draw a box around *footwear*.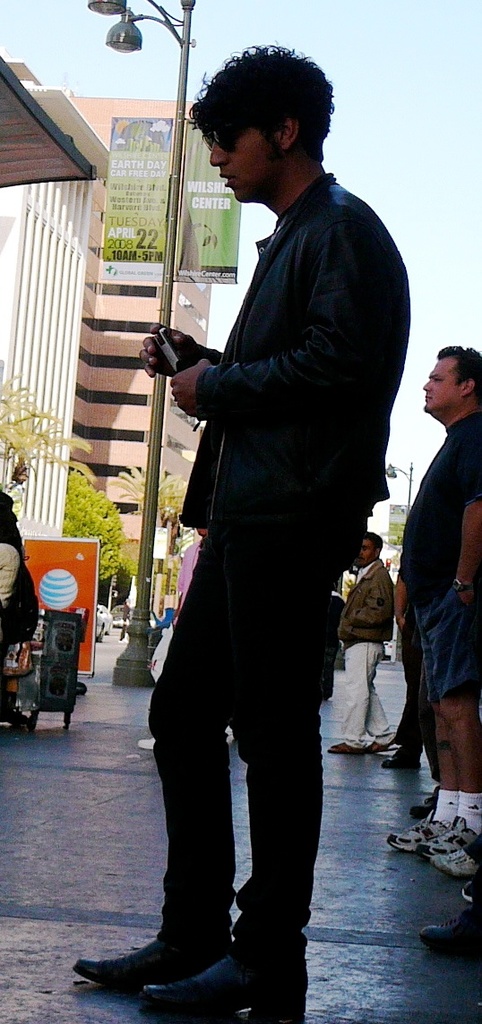
140 928 307 1023.
